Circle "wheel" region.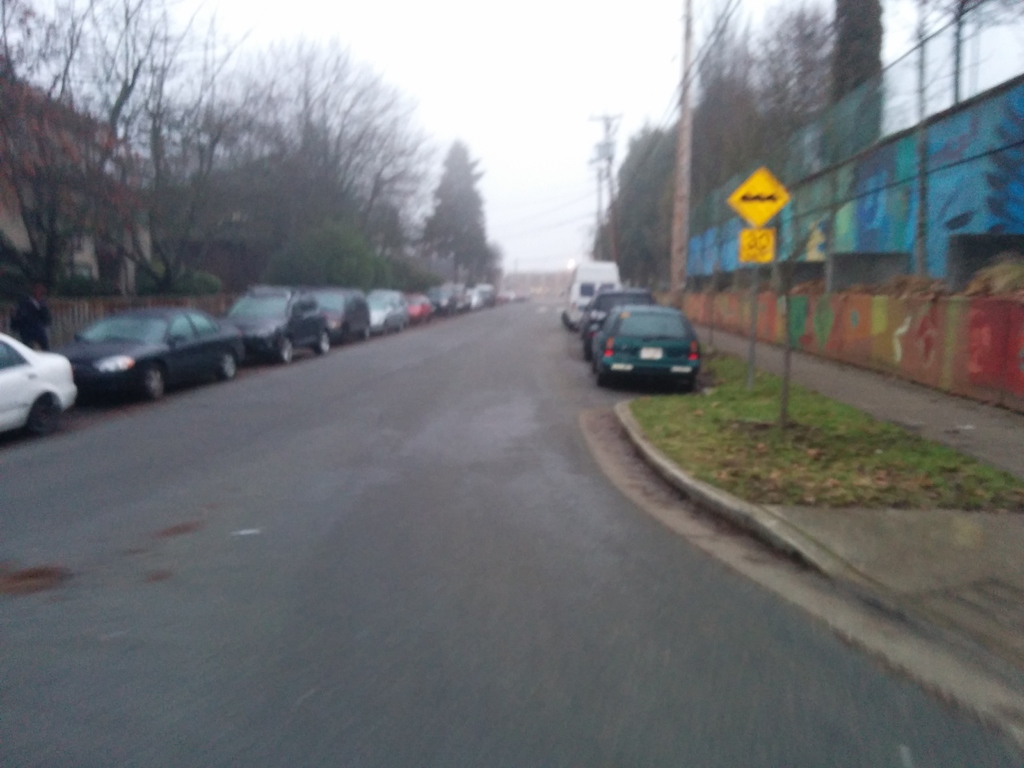
Region: (595,373,609,389).
